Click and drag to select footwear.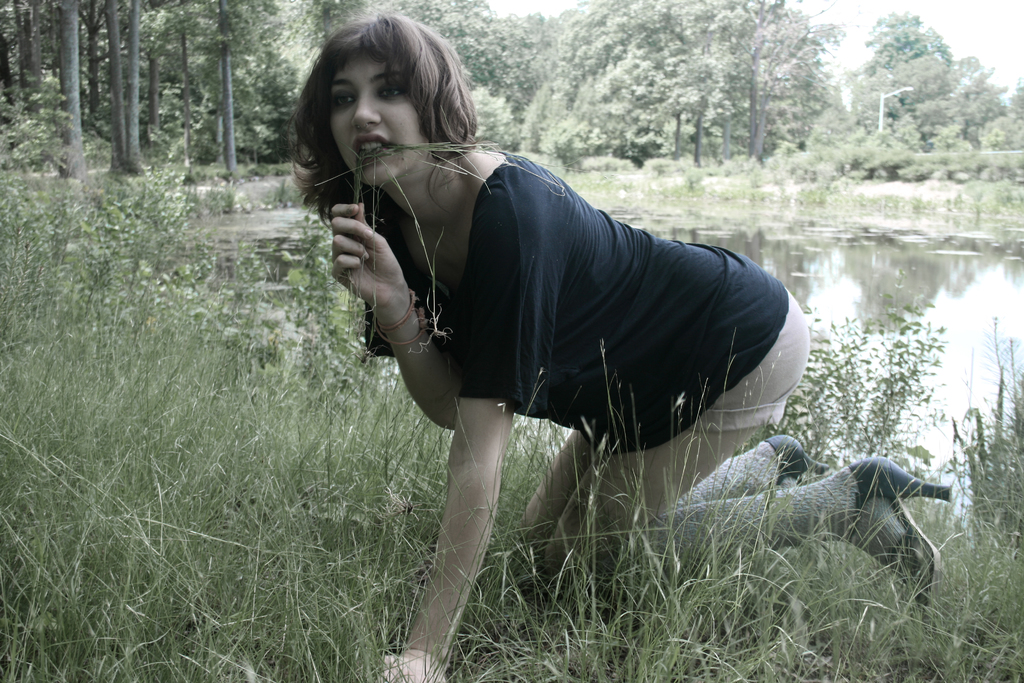
Selection: 760/431/830/490.
